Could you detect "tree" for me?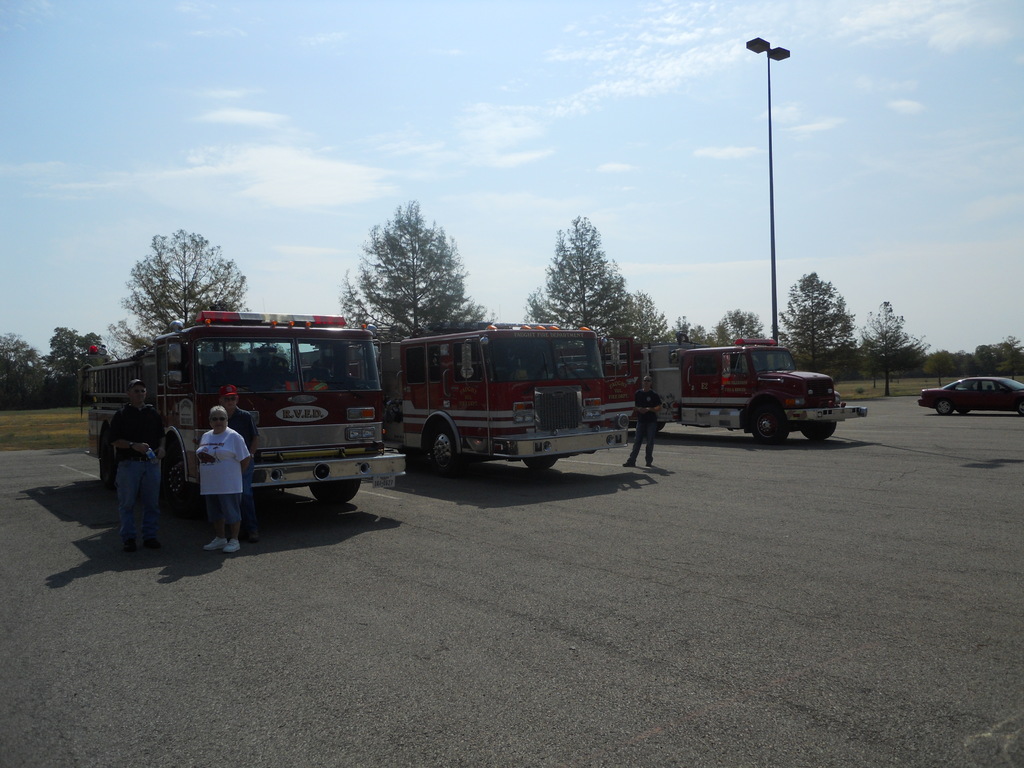
Detection result: 337 196 495 344.
